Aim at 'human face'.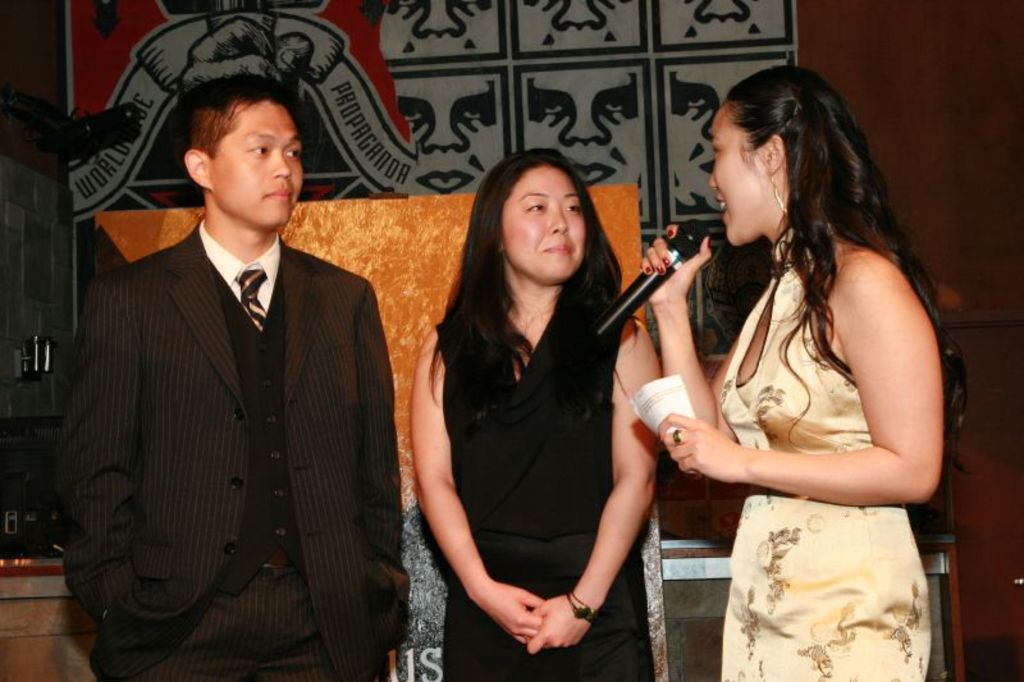
Aimed at 227:106:310:229.
